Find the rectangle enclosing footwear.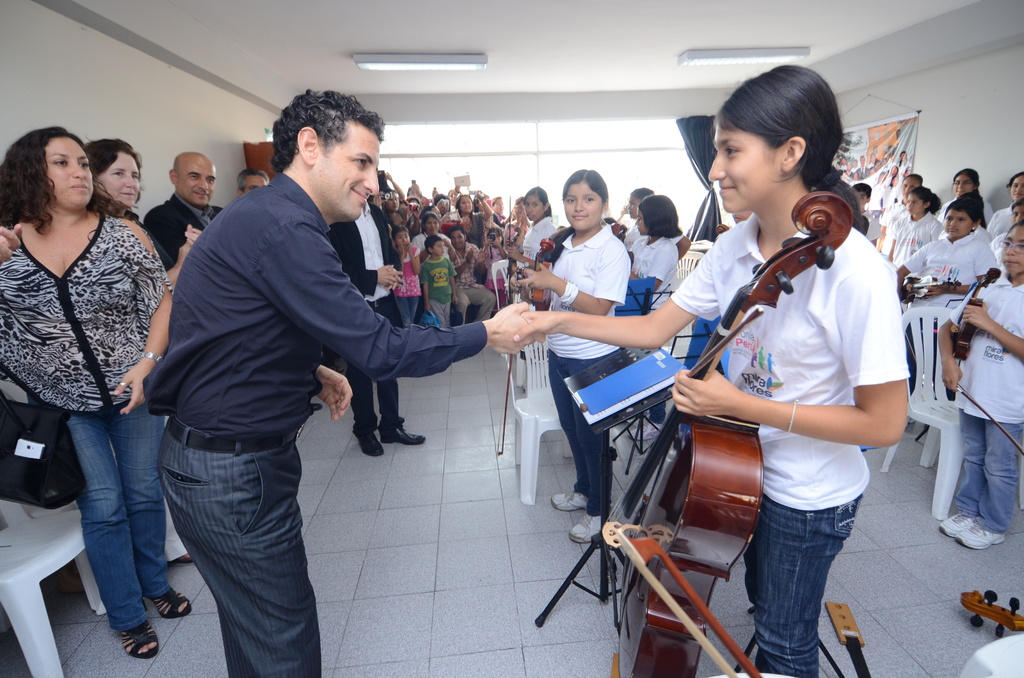
detection(115, 622, 164, 661).
